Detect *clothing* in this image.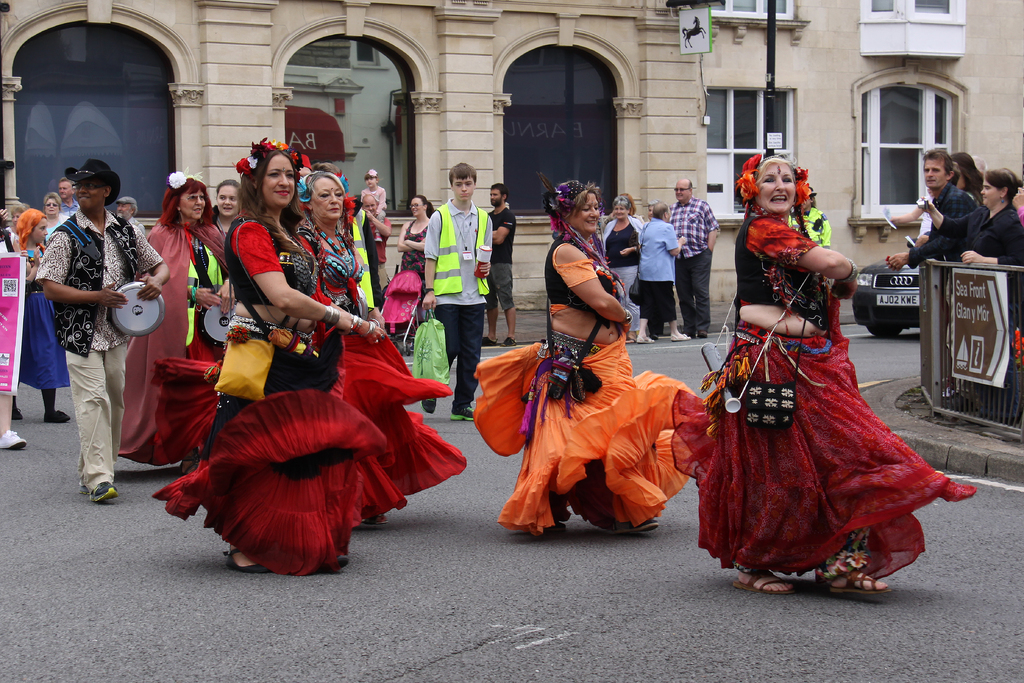
Detection: bbox(924, 189, 980, 237).
